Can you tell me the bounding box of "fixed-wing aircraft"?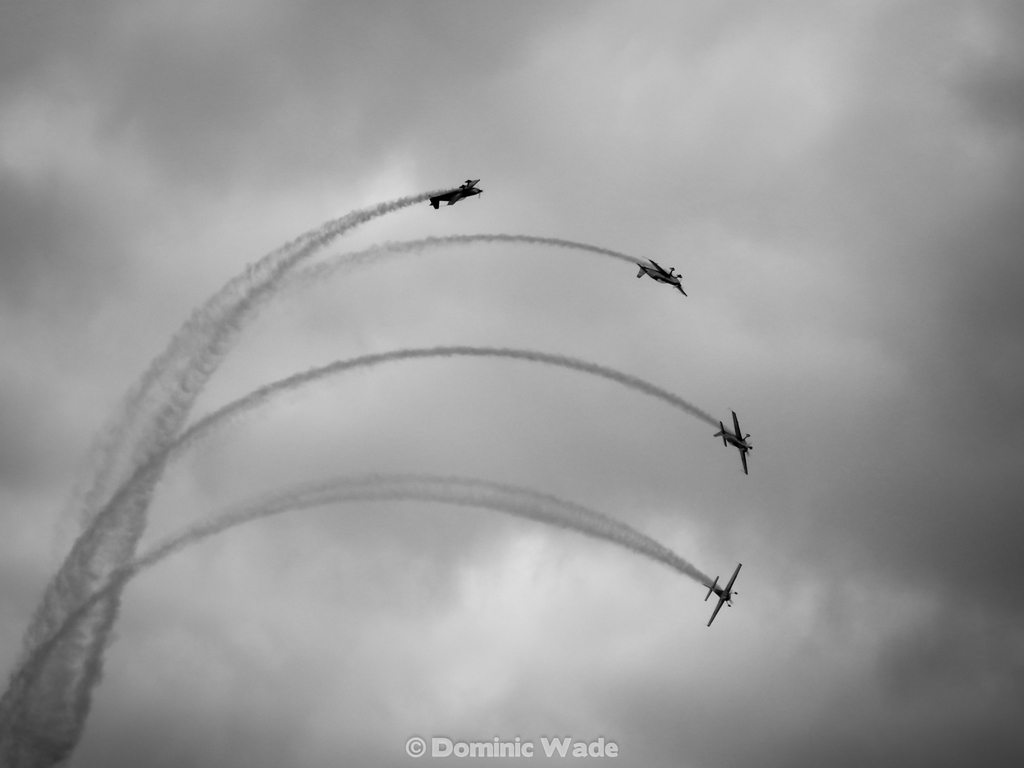
627,249,689,296.
